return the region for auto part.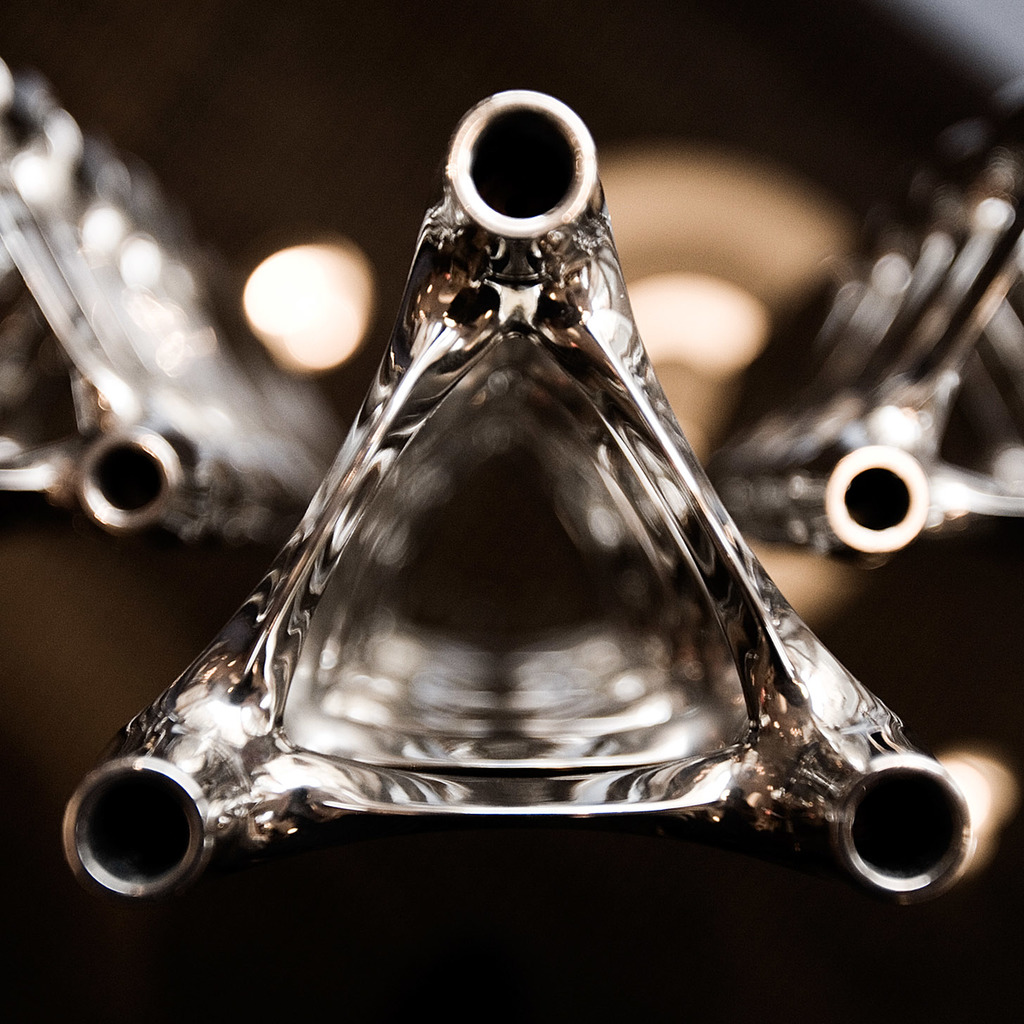
<box>700,87,1023,577</box>.
